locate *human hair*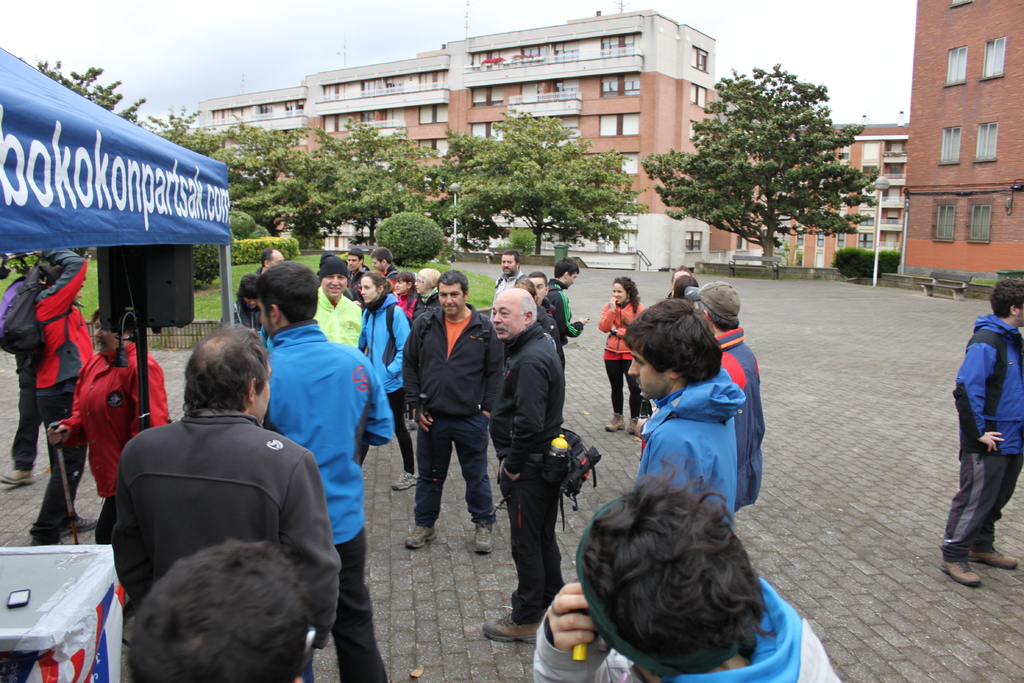
x1=90, y1=306, x2=113, y2=334
